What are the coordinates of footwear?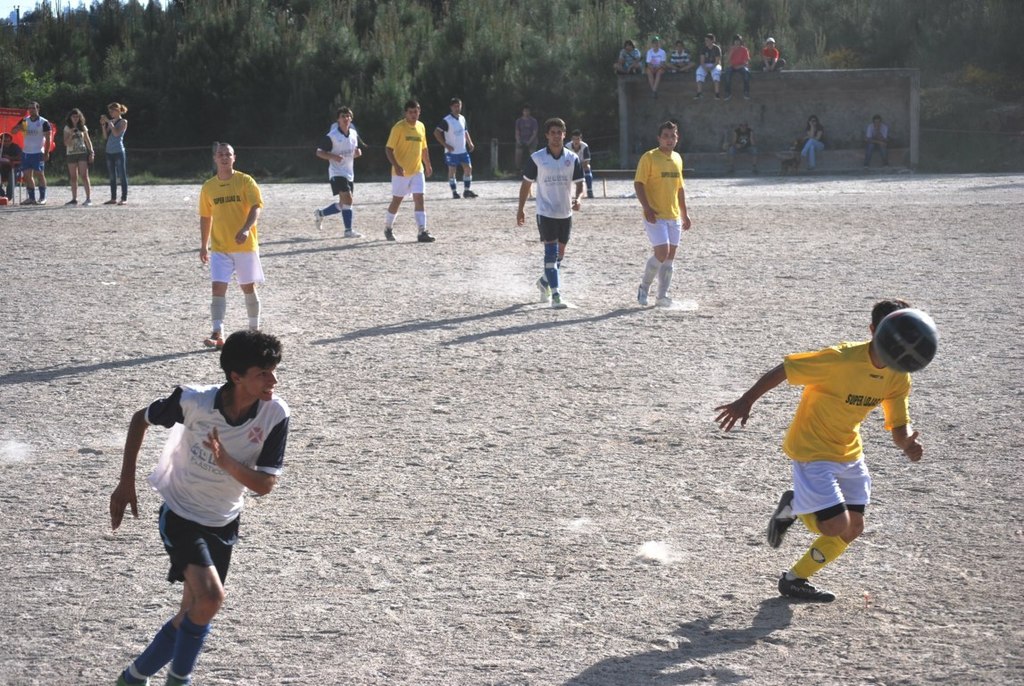
(x1=60, y1=204, x2=73, y2=205).
